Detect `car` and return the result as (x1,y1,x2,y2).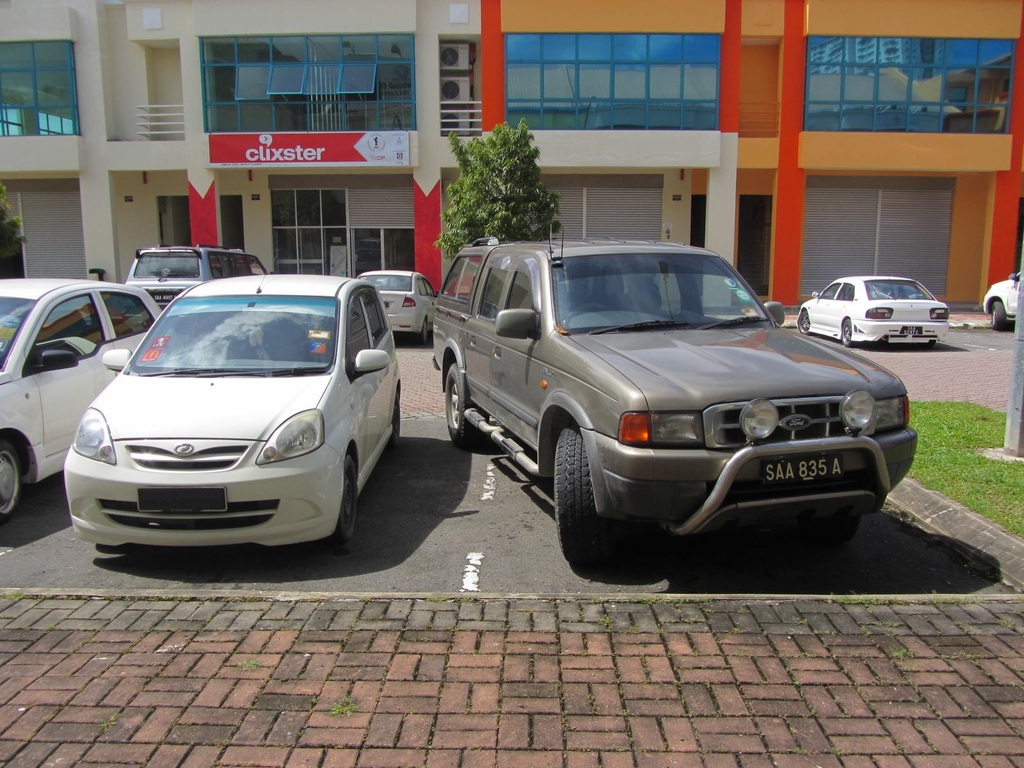
(980,273,1023,328).
